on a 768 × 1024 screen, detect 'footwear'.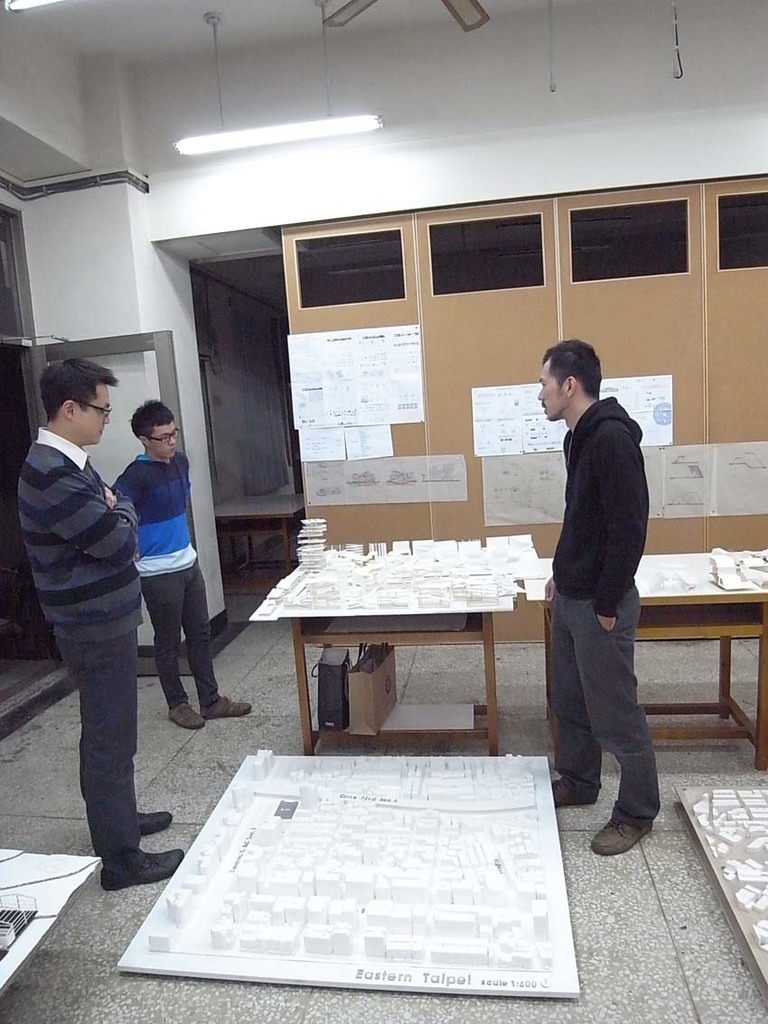
[left=202, top=693, right=254, bottom=719].
